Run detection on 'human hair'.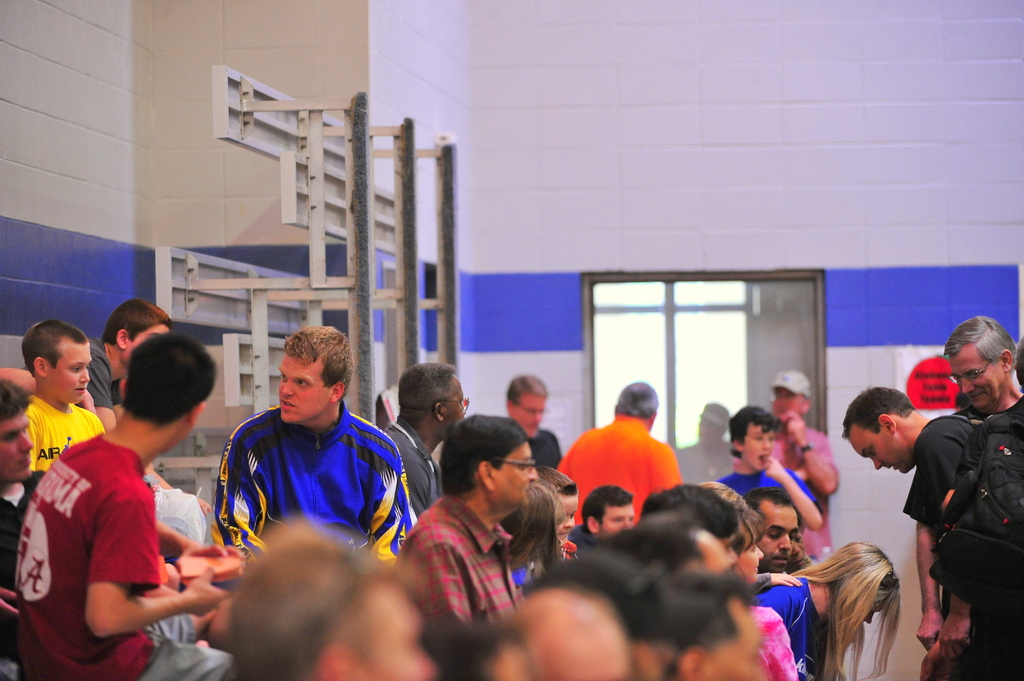
Result: 540, 481, 567, 533.
